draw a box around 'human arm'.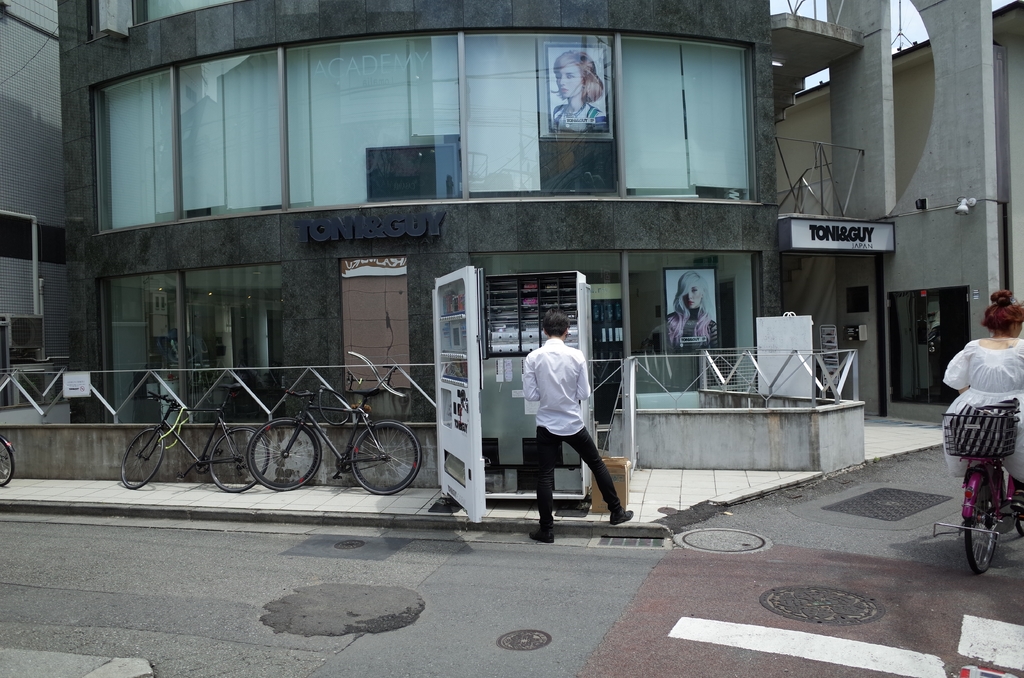
locate(575, 354, 593, 401).
